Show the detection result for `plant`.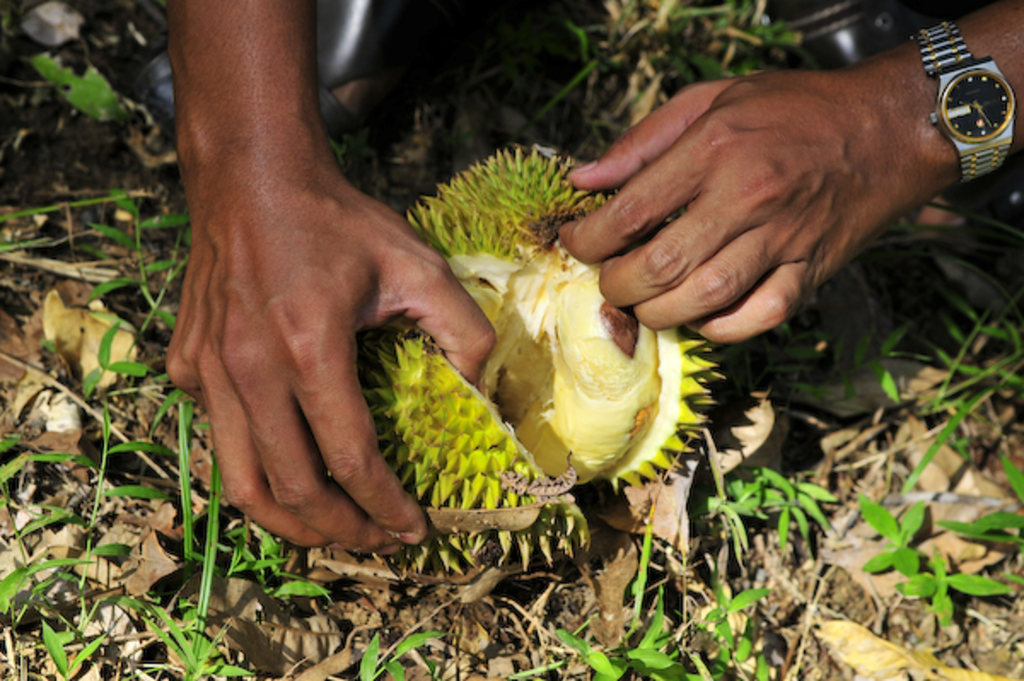
BBox(553, 599, 679, 679).
